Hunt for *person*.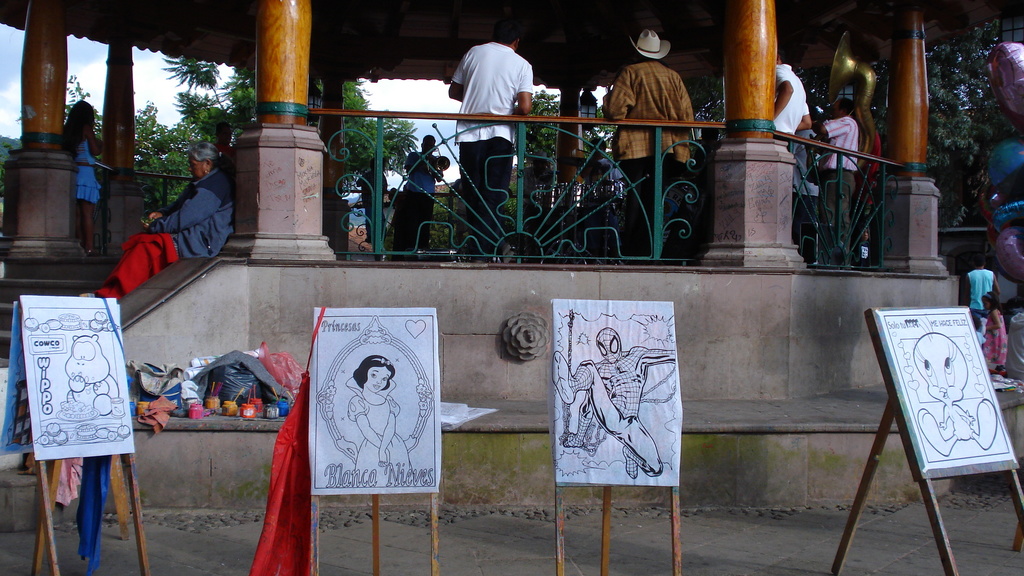
Hunted down at 388,184,404,217.
